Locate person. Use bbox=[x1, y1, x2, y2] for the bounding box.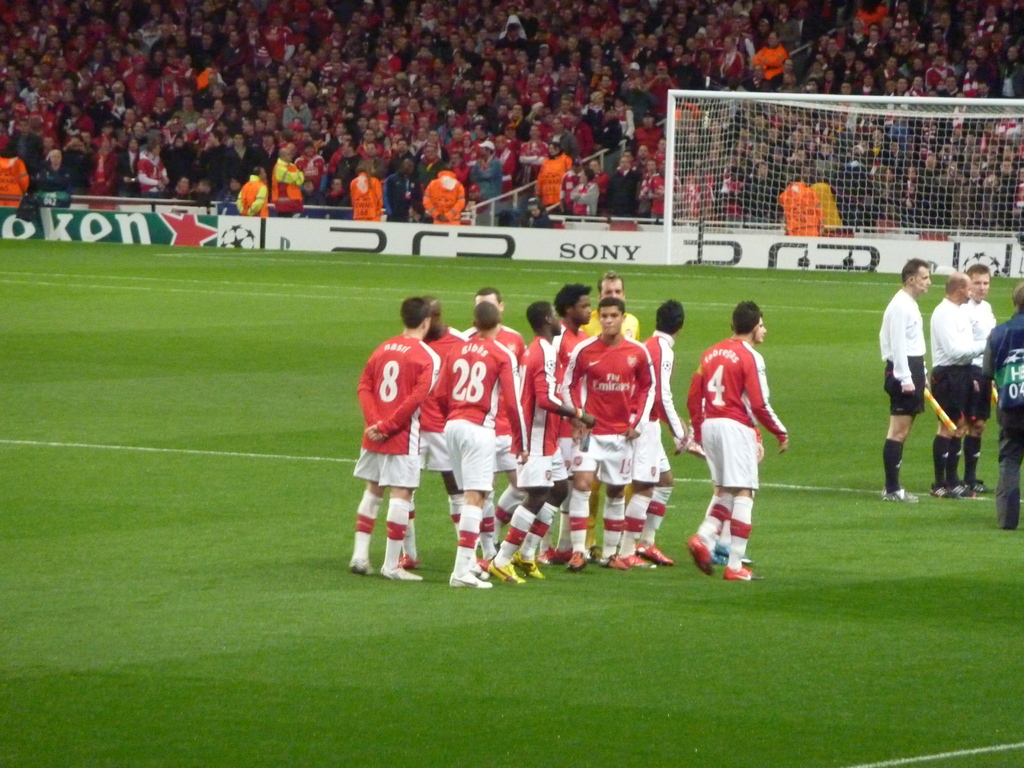
bbox=[881, 257, 927, 497].
